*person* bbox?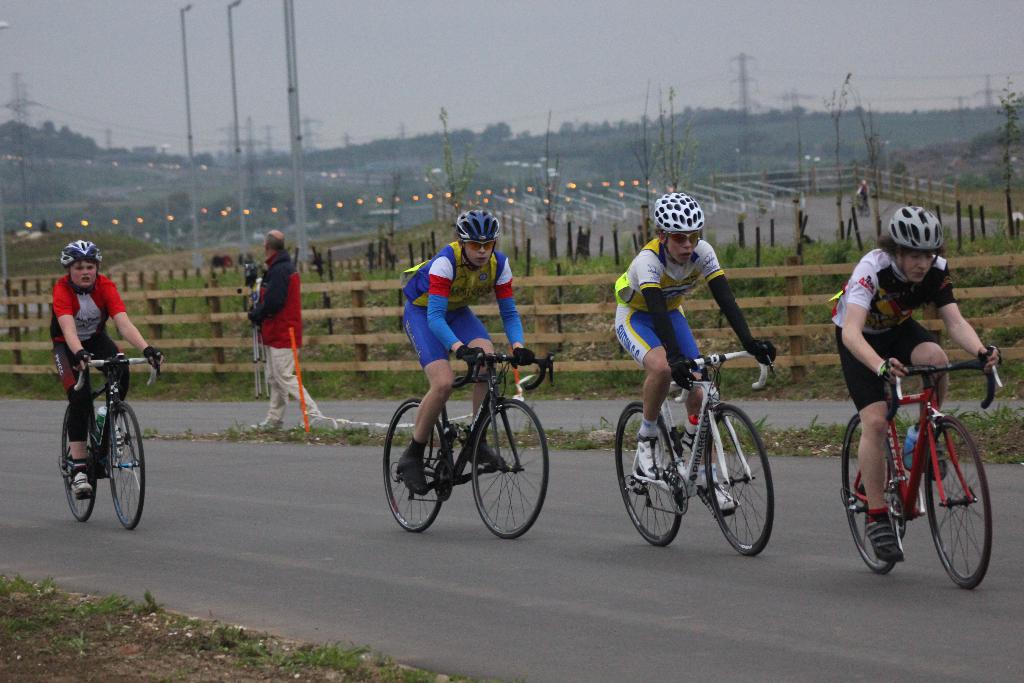
pyautogui.locateOnScreen(252, 227, 323, 432)
